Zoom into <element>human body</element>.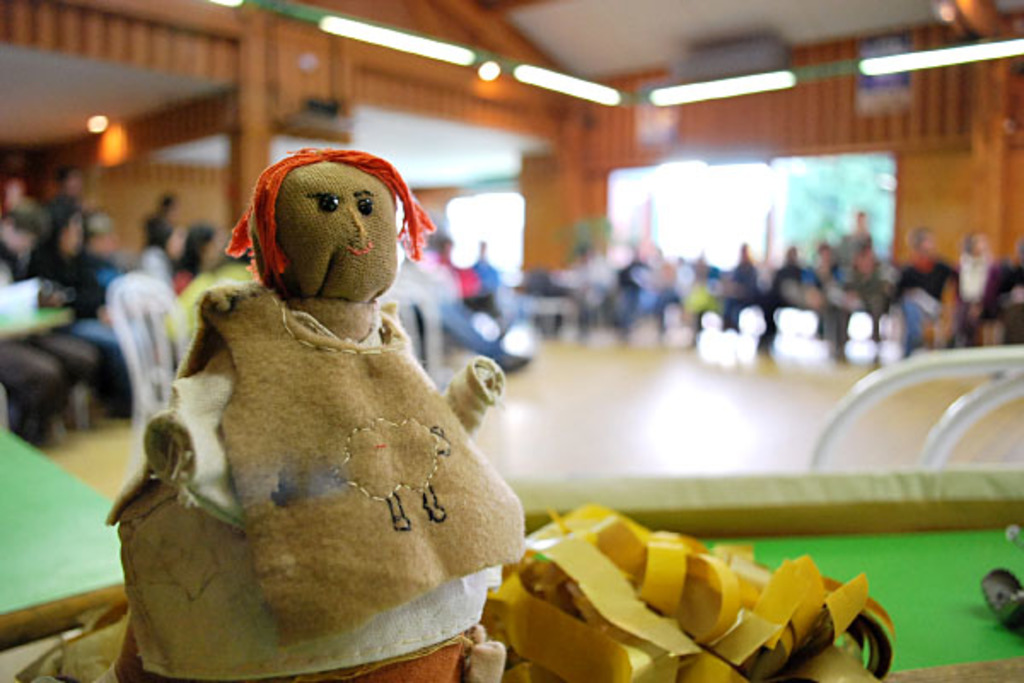
Zoom target: x1=176 y1=215 x2=217 y2=283.
